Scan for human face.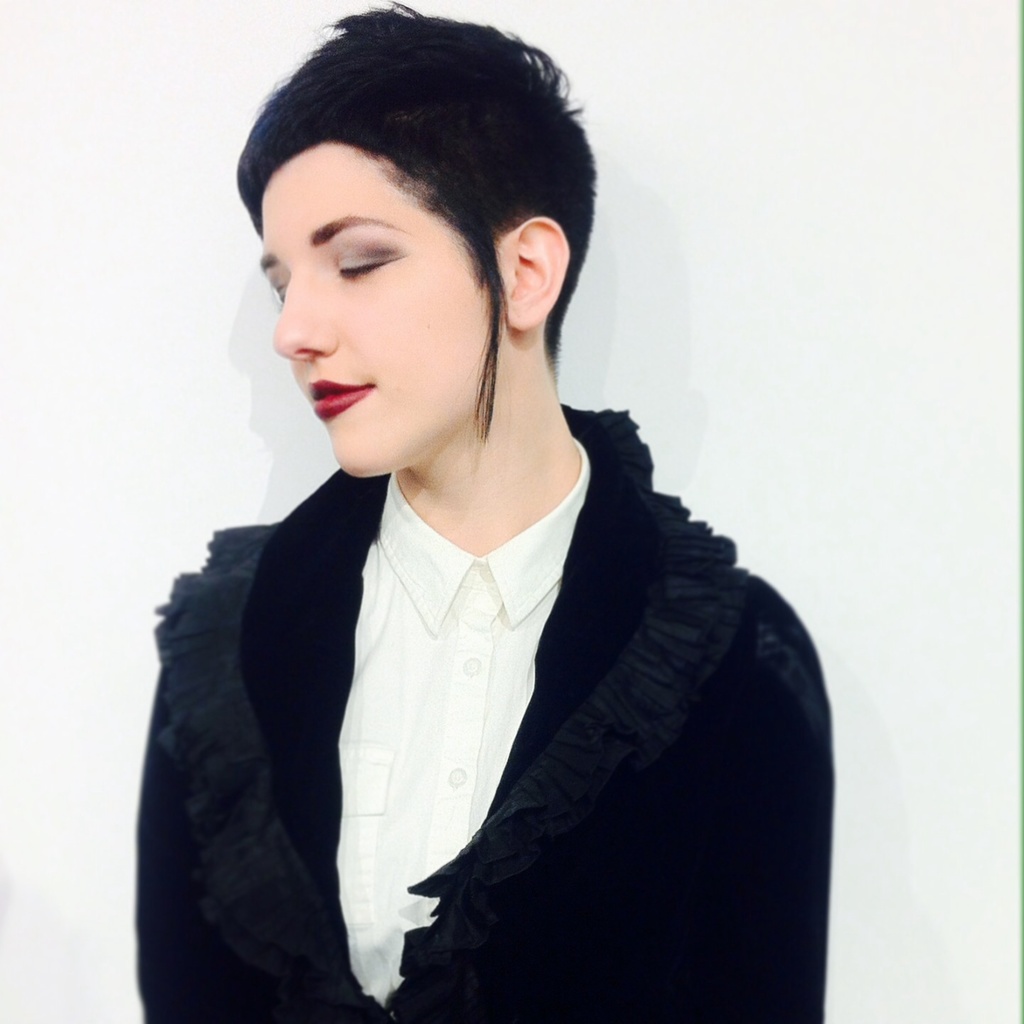
Scan result: 244,142,505,481.
